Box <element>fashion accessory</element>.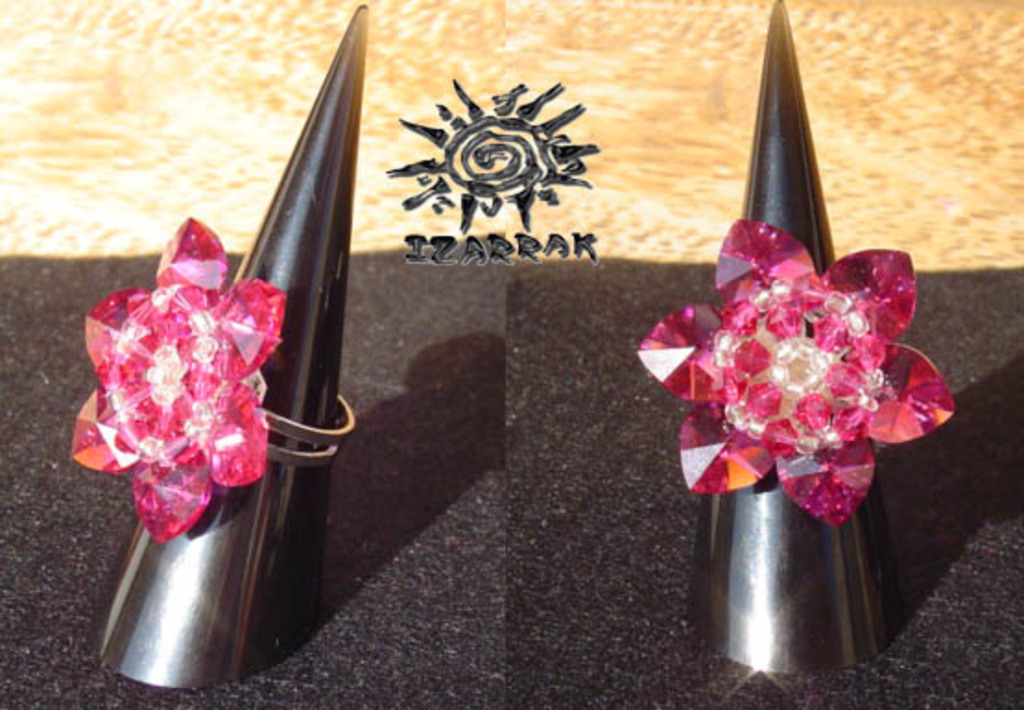
(633,214,958,527).
